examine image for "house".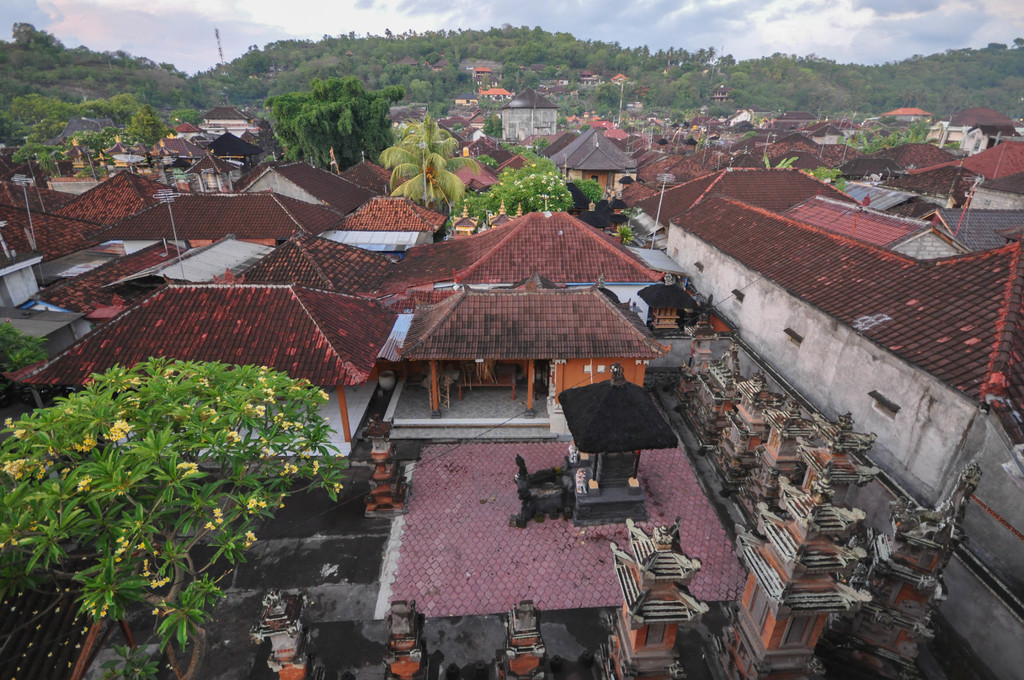
Examination result: 498:85:559:142.
